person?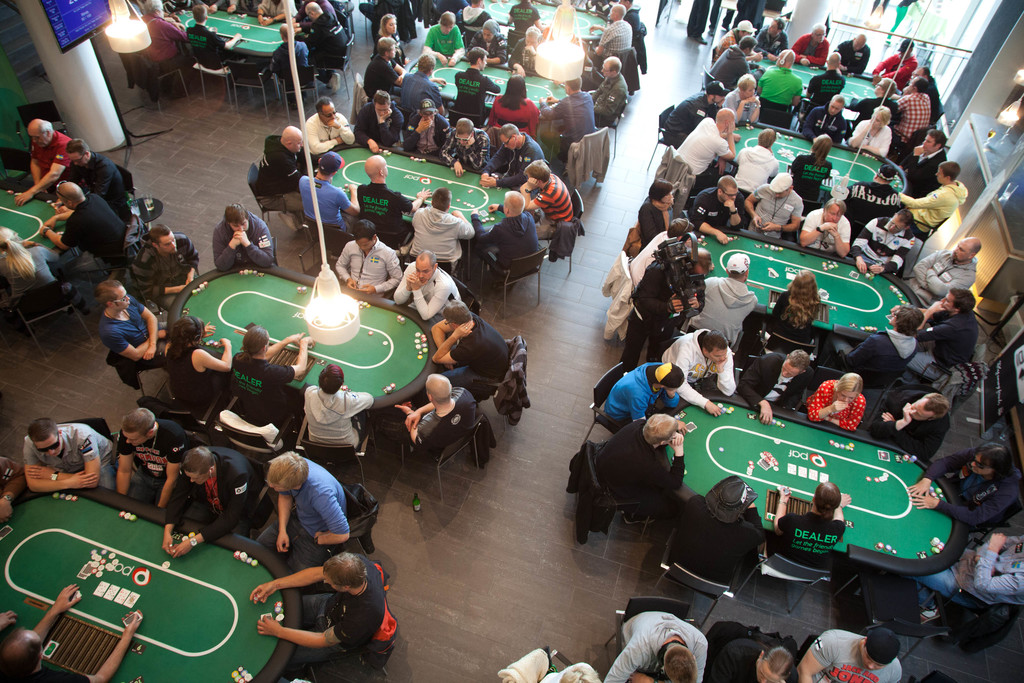
807:372:869:438
